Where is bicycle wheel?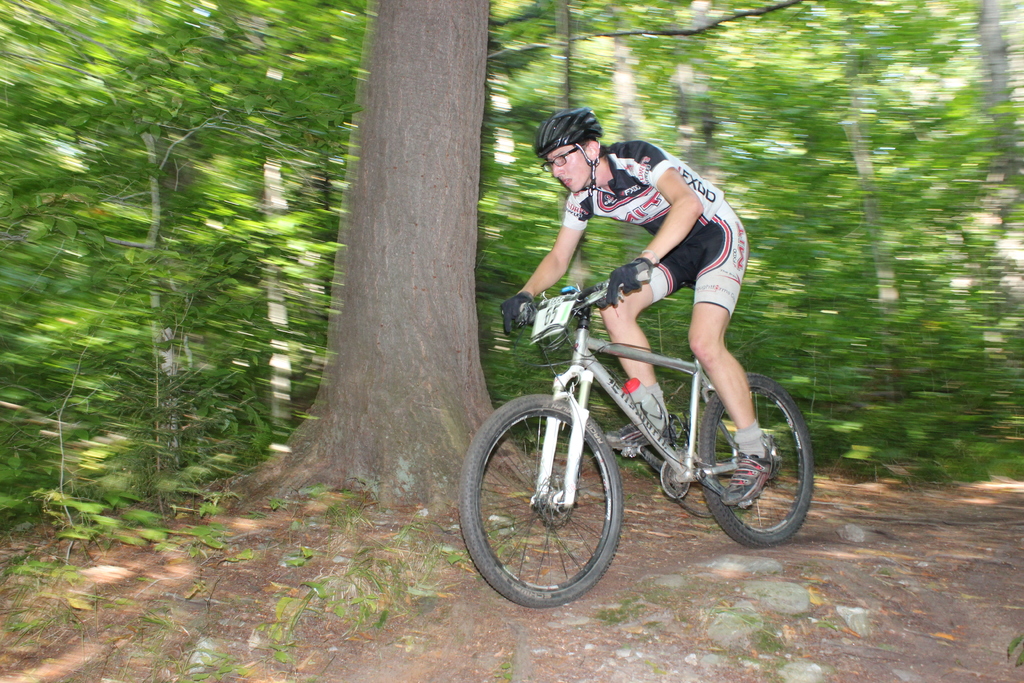
pyautogui.locateOnScreen(692, 366, 815, 555).
